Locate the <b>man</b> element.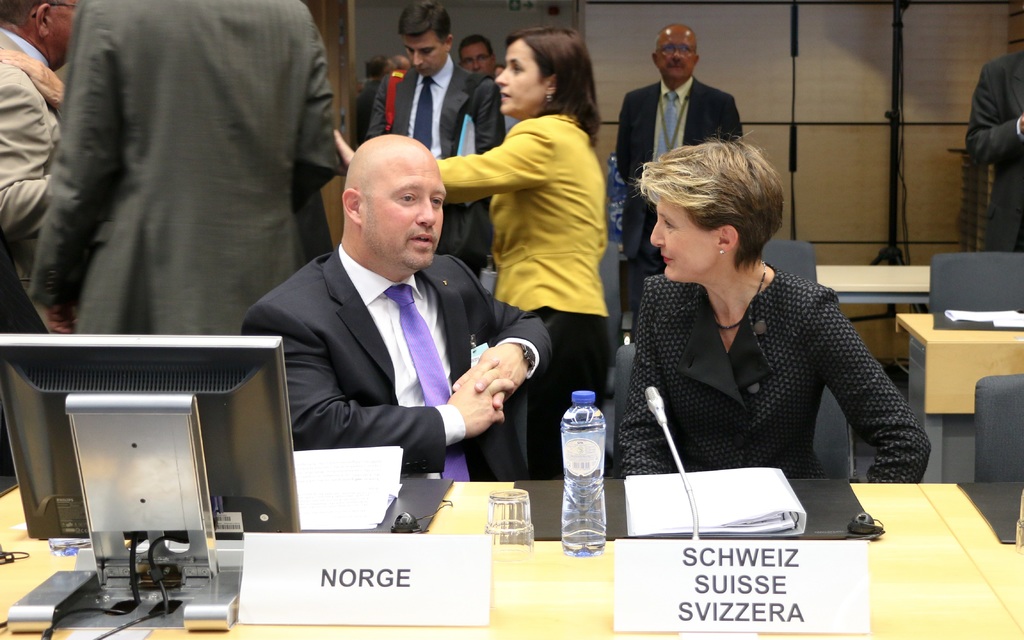
Element bbox: x1=607, y1=29, x2=745, y2=299.
